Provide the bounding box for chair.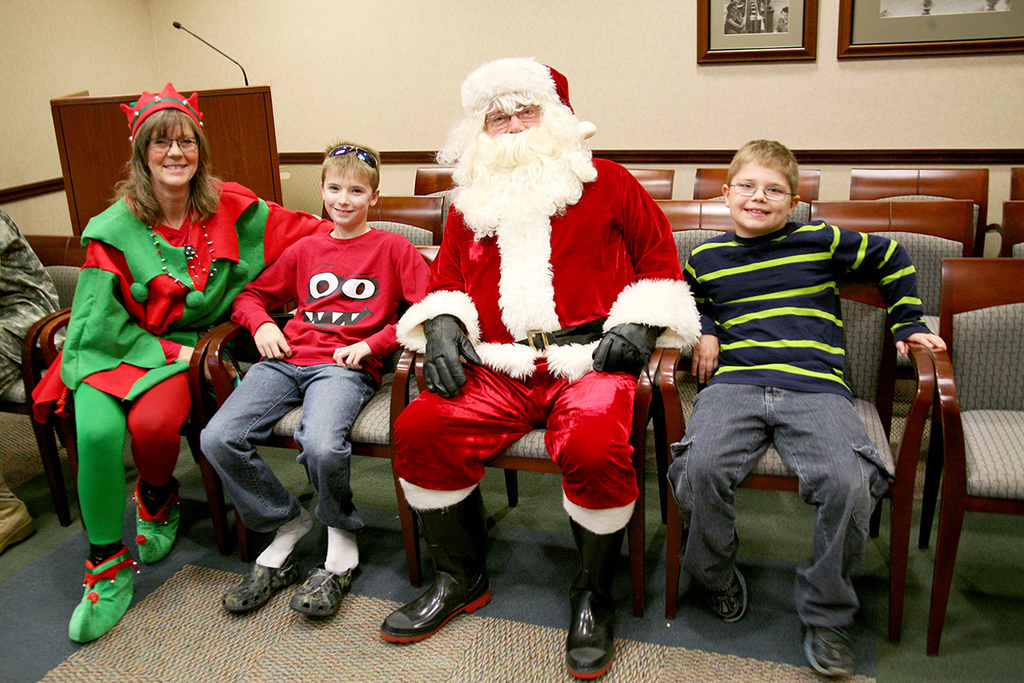
624/164/672/198.
